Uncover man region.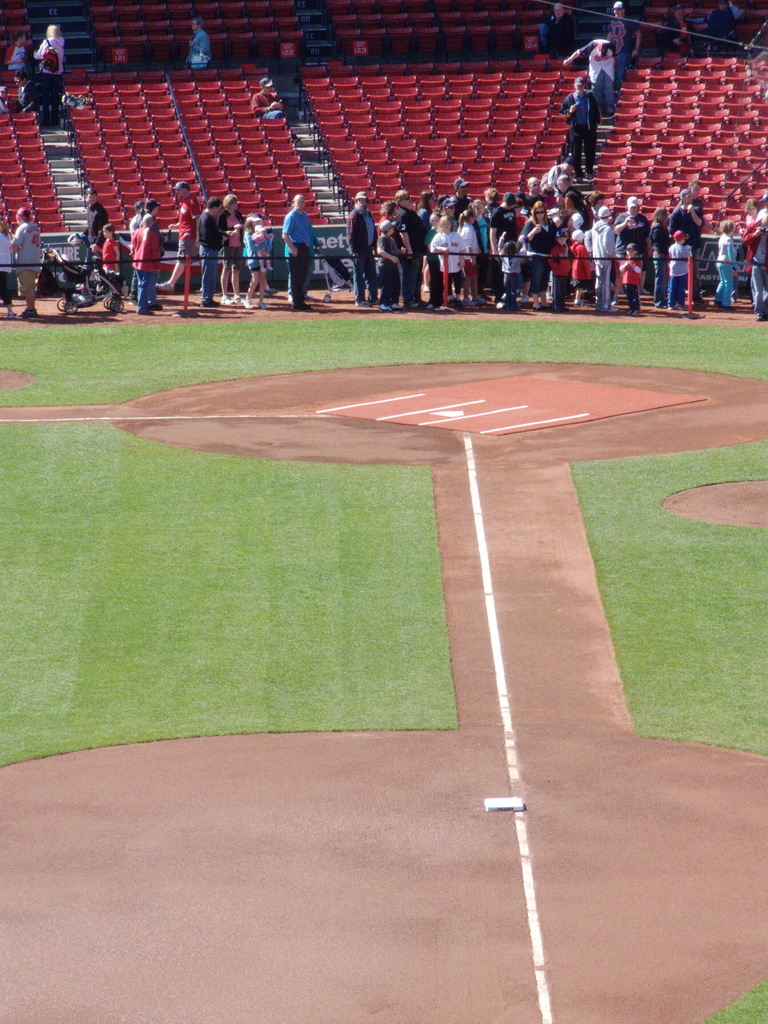
Uncovered: pyautogui.locateOnScreen(283, 191, 318, 313).
